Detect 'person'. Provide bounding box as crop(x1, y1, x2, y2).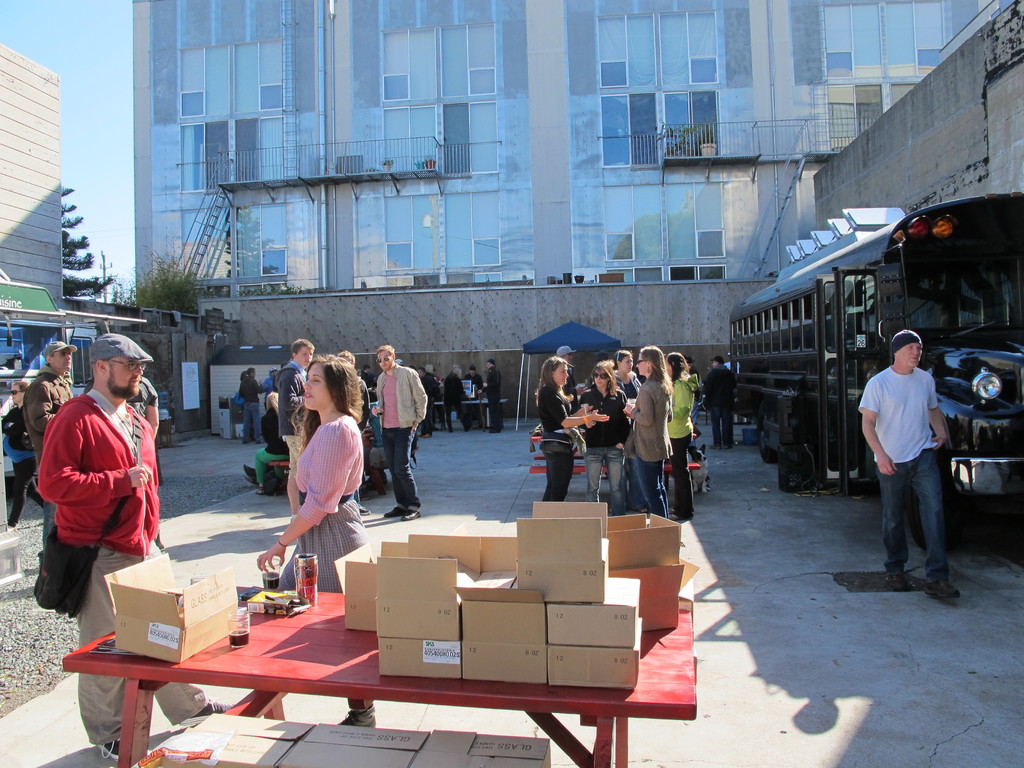
crop(80, 328, 169, 553).
